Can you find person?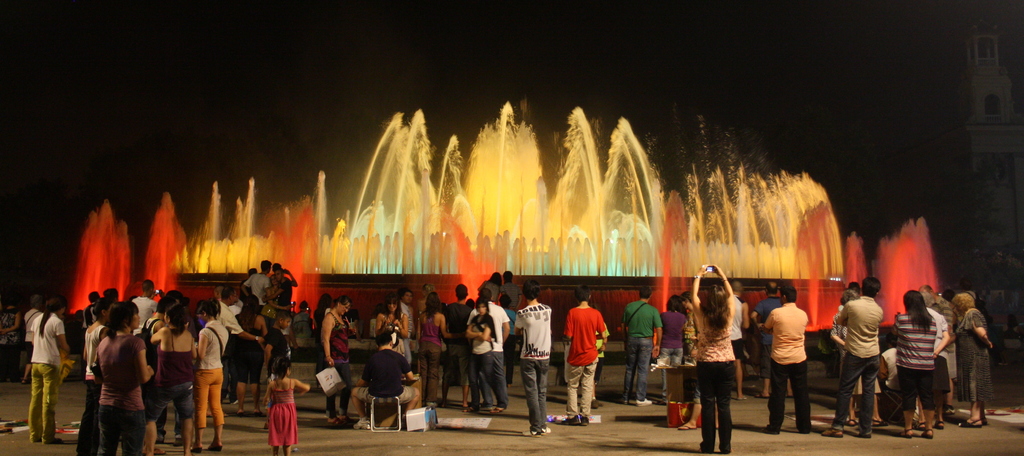
Yes, bounding box: [x1=948, y1=294, x2=996, y2=431].
